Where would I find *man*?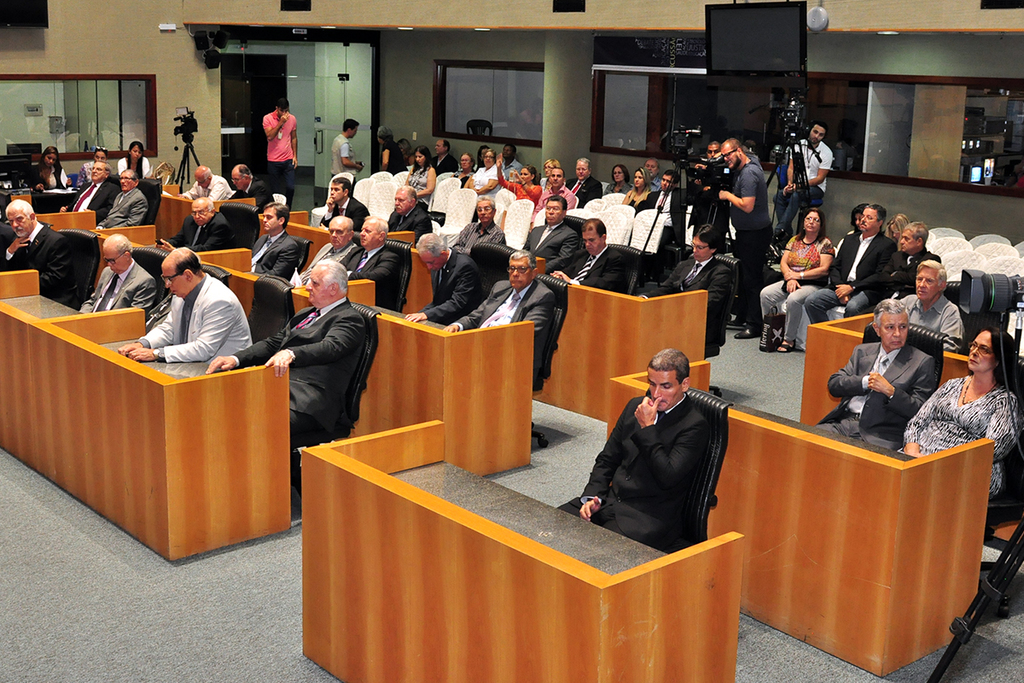
At 648/160/662/196.
